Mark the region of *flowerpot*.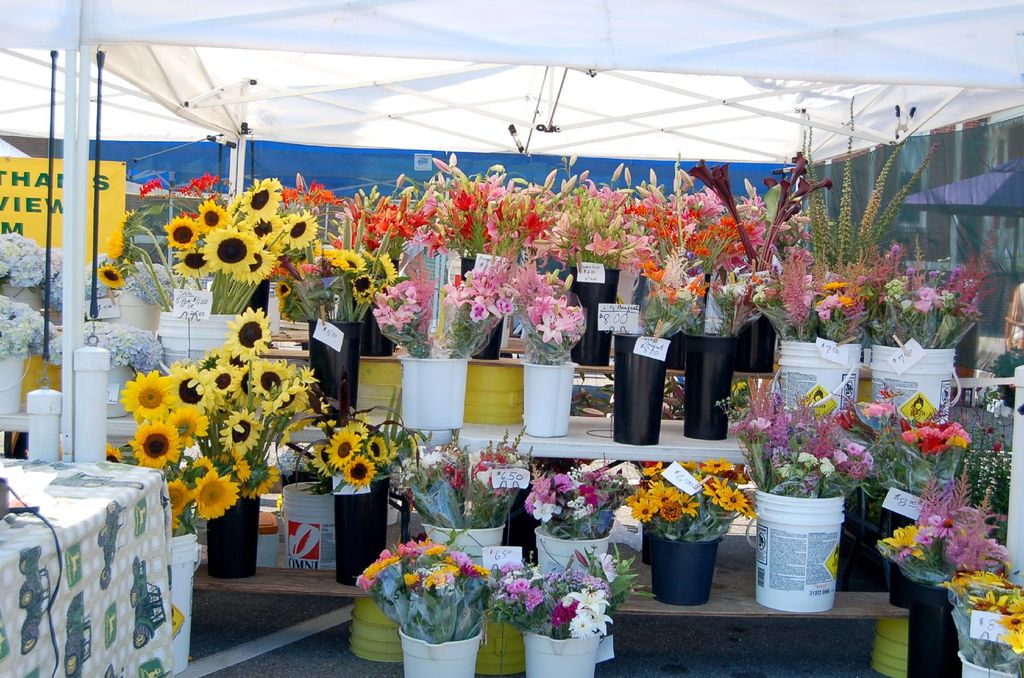
Region: (left=327, top=466, right=389, bottom=588).
